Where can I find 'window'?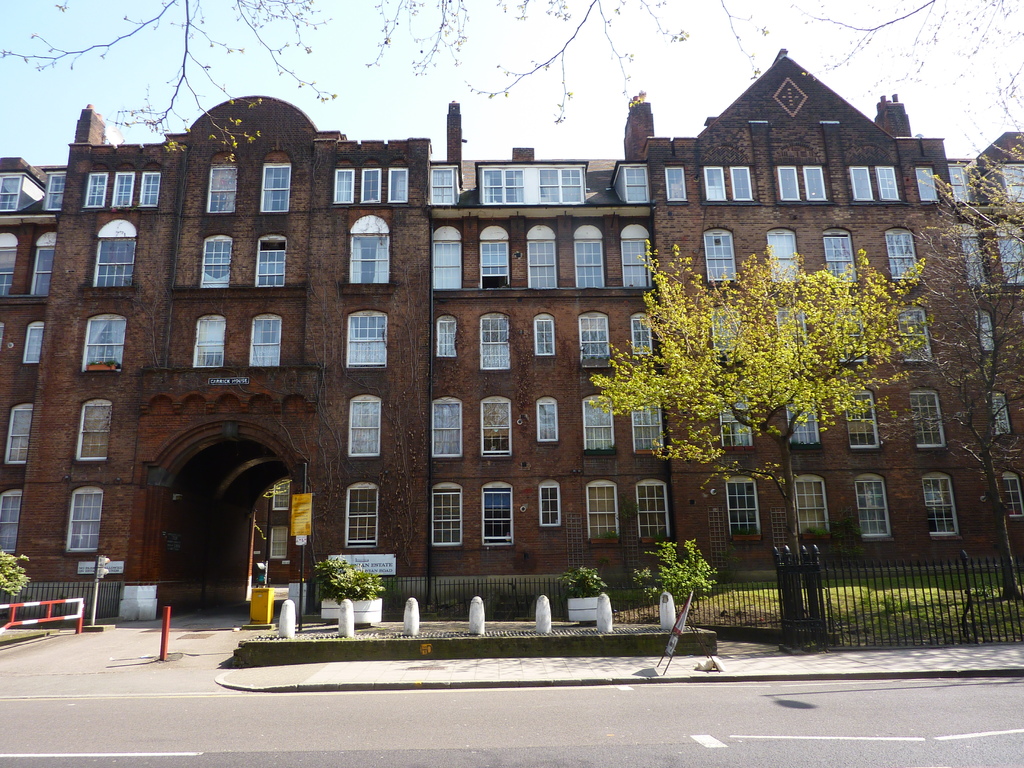
You can find it at select_region(28, 245, 52, 294).
